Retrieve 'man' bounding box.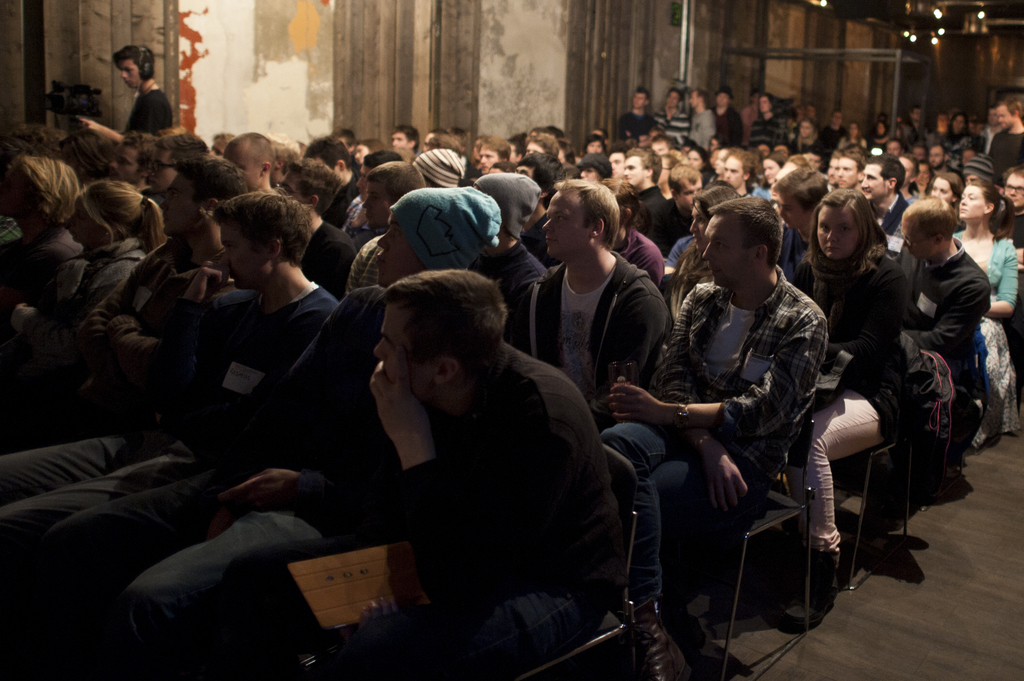
Bounding box: region(337, 160, 429, 287).
